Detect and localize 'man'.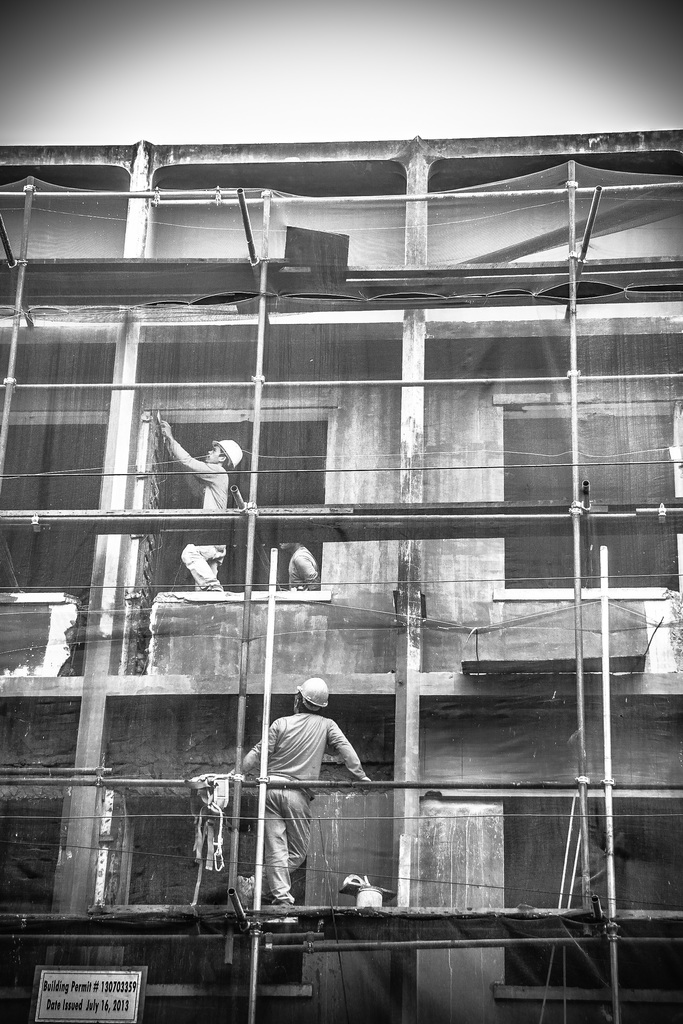
Localized at locate(227, 678, 377, 917).
